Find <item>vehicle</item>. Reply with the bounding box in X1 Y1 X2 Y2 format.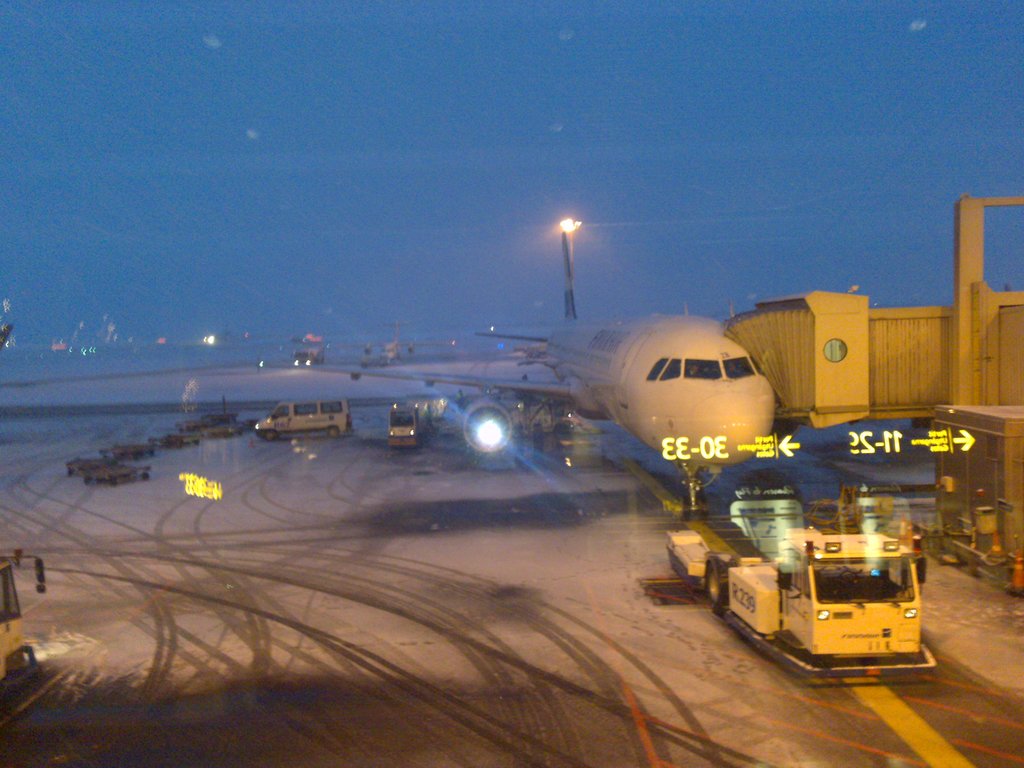
0 323 12 347.
